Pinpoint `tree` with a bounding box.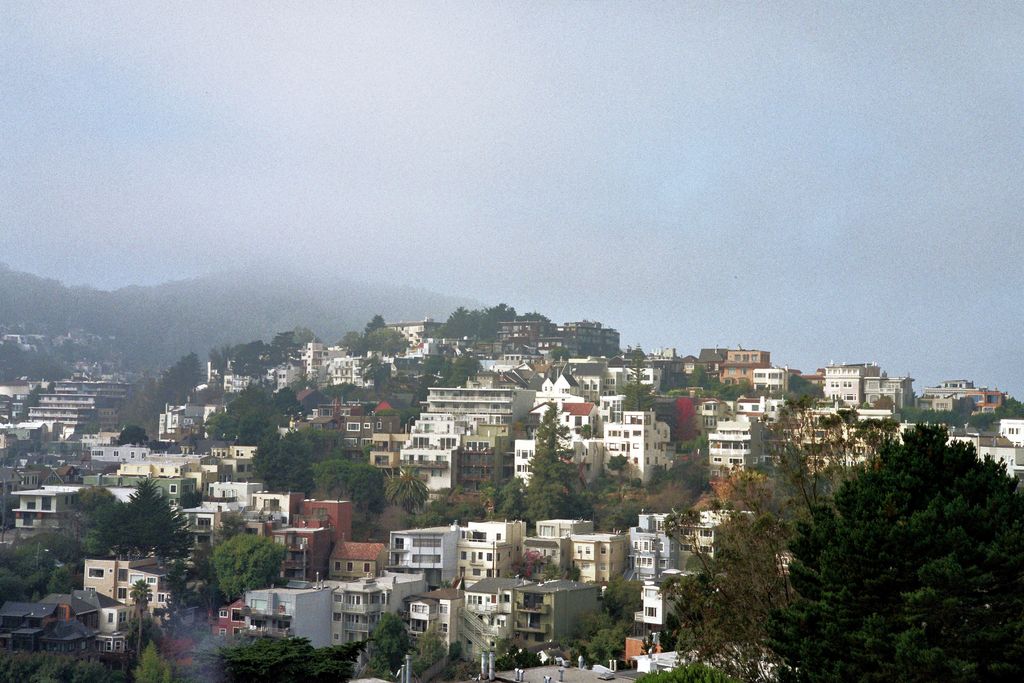
Rect(0, 529, 72, 587).
